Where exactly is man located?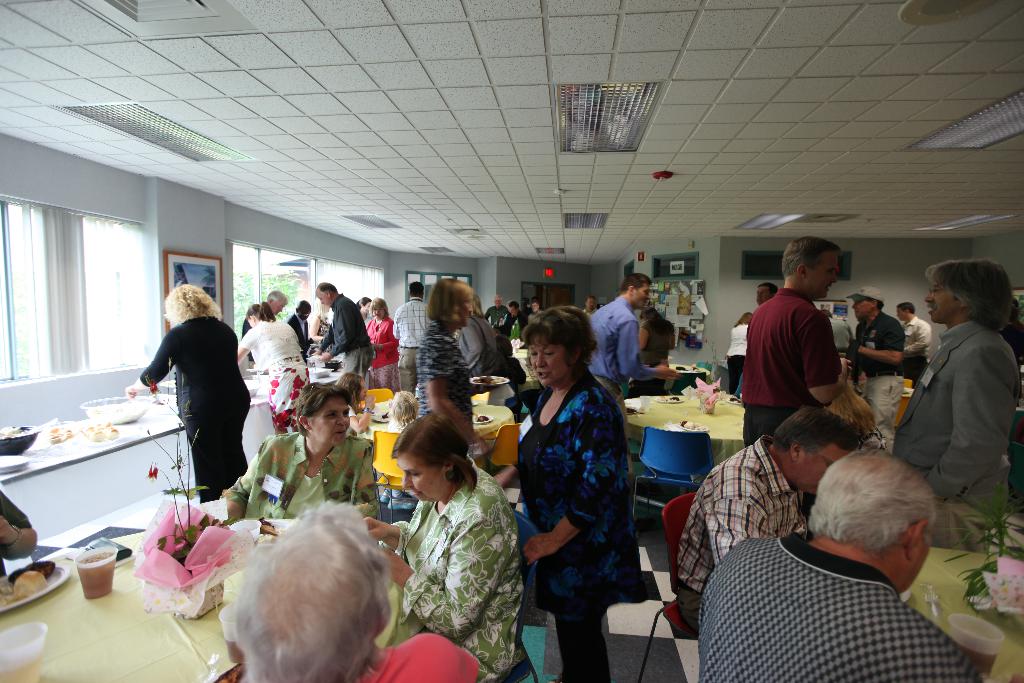
Its bounding box is [893, 263, 1012, 553].
